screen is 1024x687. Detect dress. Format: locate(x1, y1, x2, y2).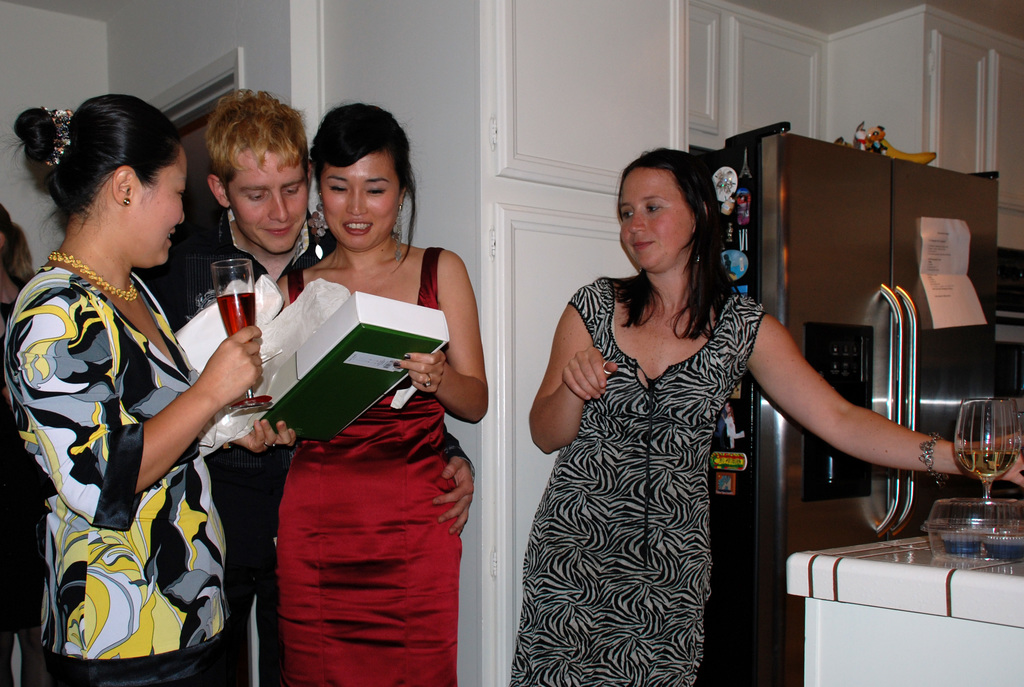
locate(273, 243, 467, 686).
